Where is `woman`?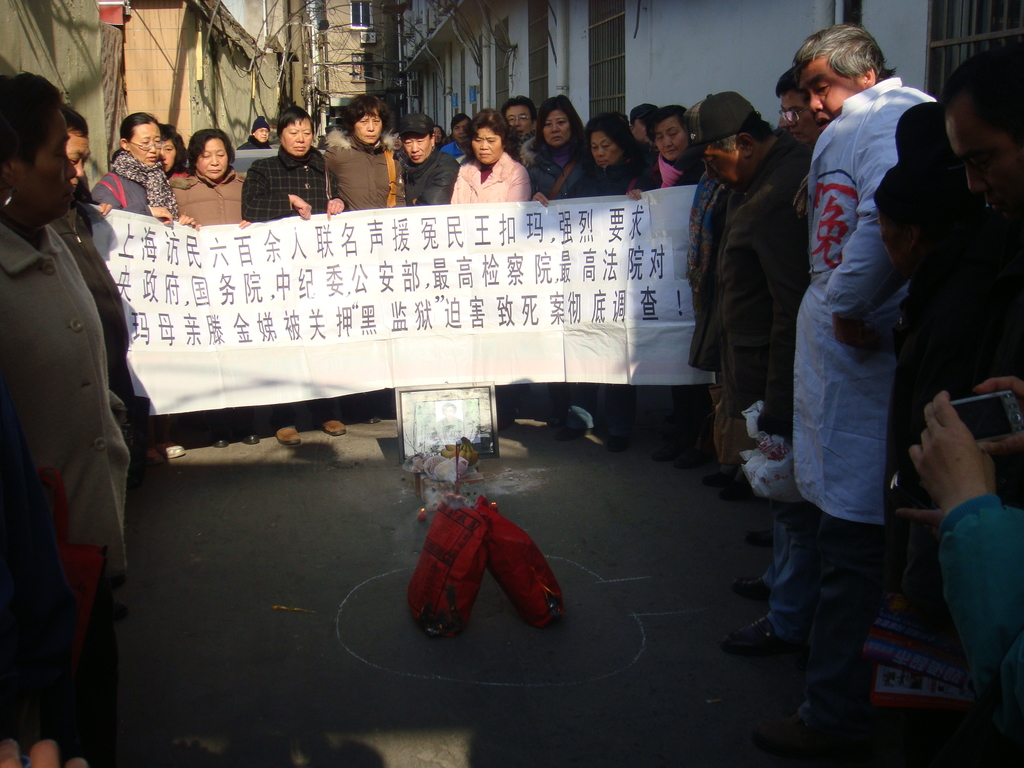
bbox=[88, 112, 196, 228].
